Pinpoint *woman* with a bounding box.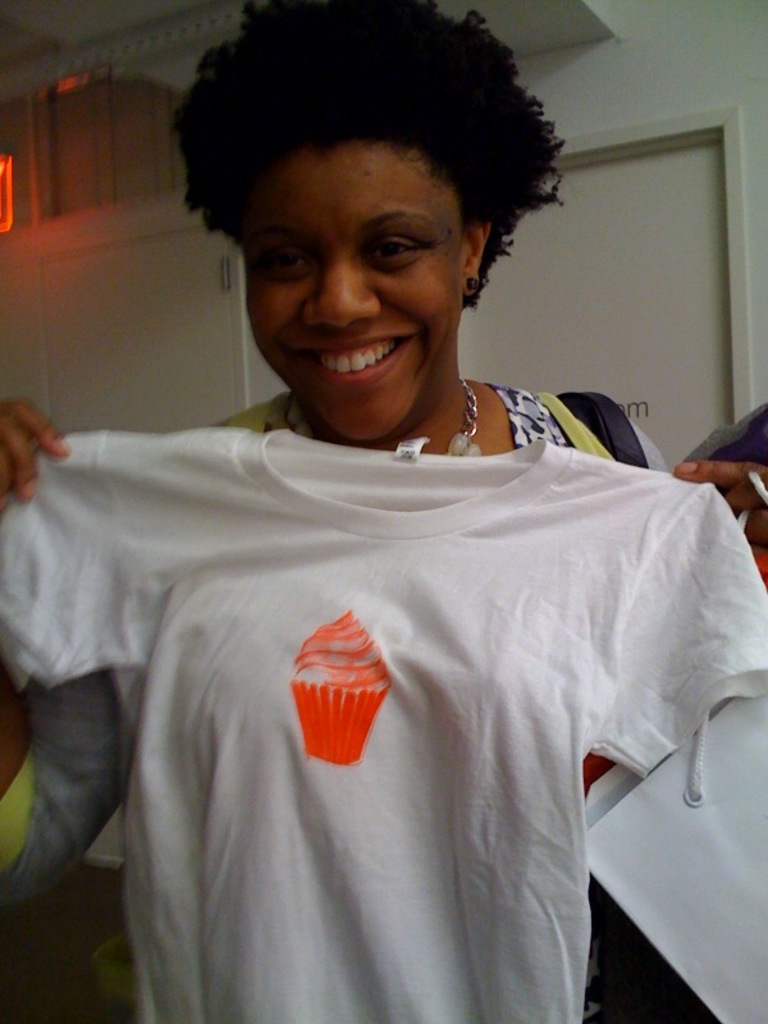
17:41:724:986.
